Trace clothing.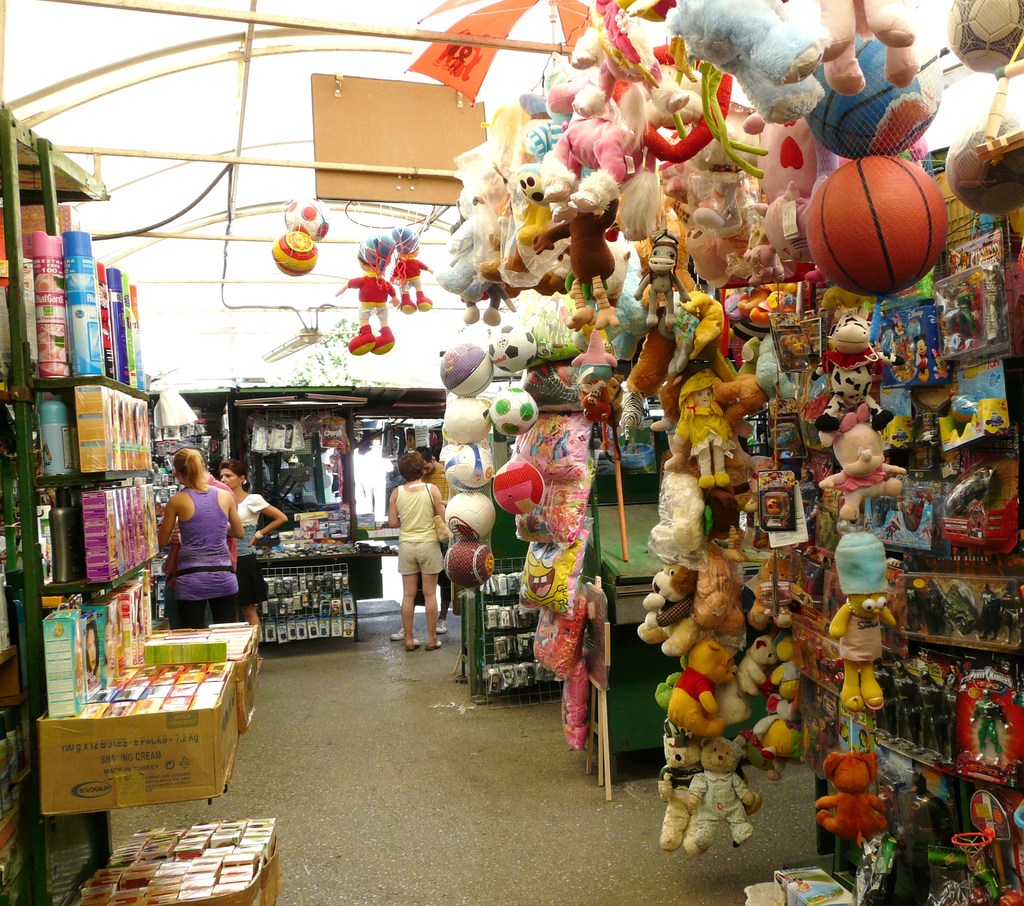
Traced to (left=147, top=463, right=250, bottom=643).
